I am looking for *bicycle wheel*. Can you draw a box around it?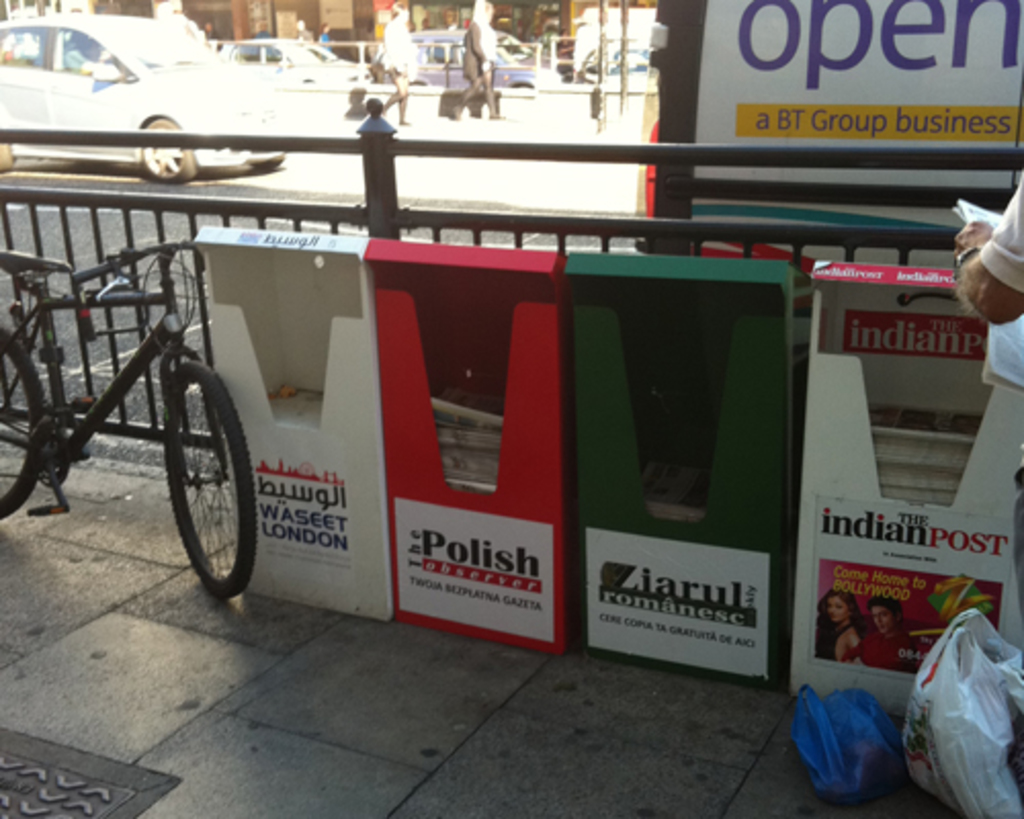
Sure, the bounding box is box(0, 336, 49, 524).
